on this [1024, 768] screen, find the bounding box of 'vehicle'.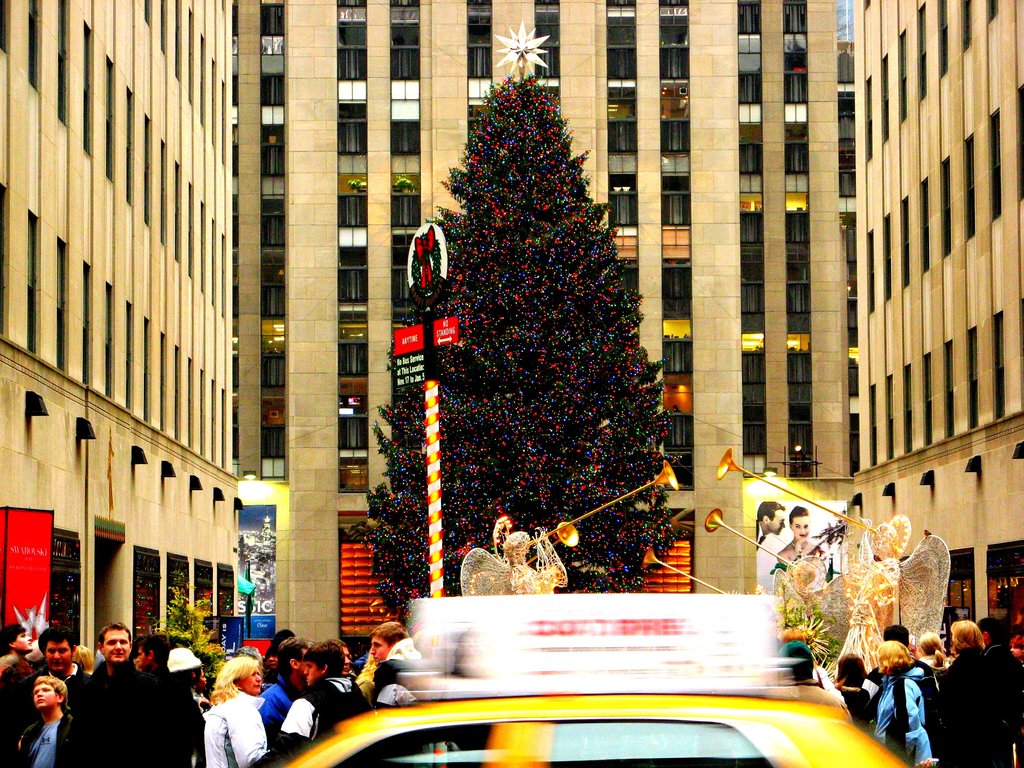
Bounding box: BBox(348, 579, 913, 762).
